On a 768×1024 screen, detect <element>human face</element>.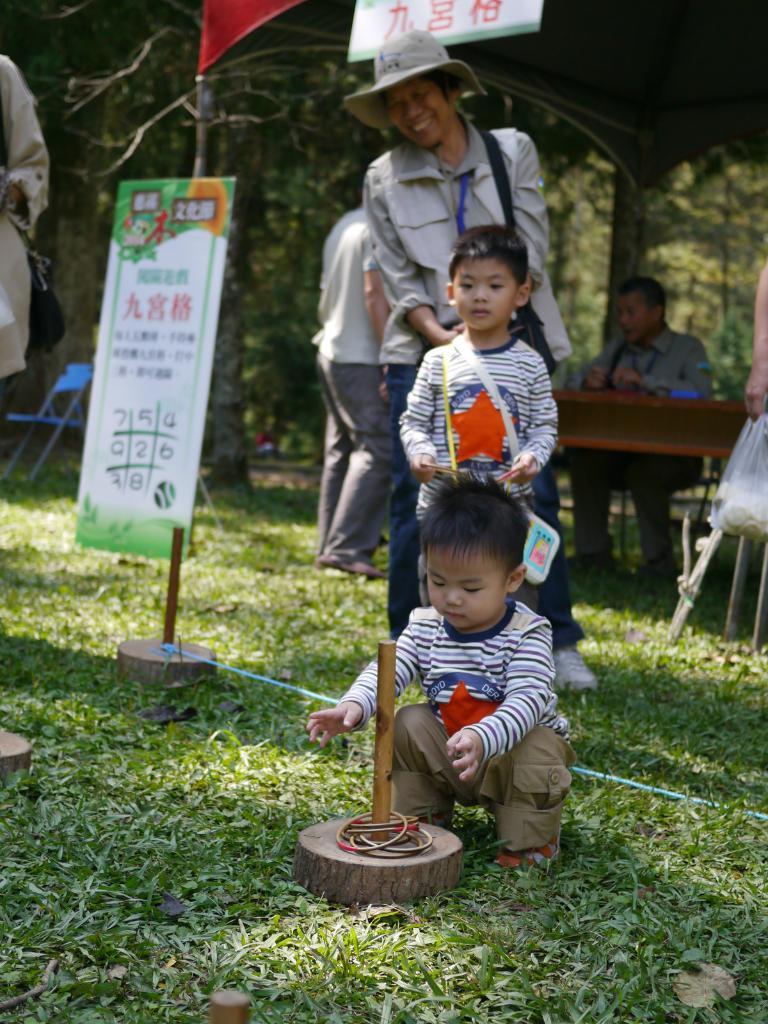
[x1=381, y1=76, x2=447, y2=148].
